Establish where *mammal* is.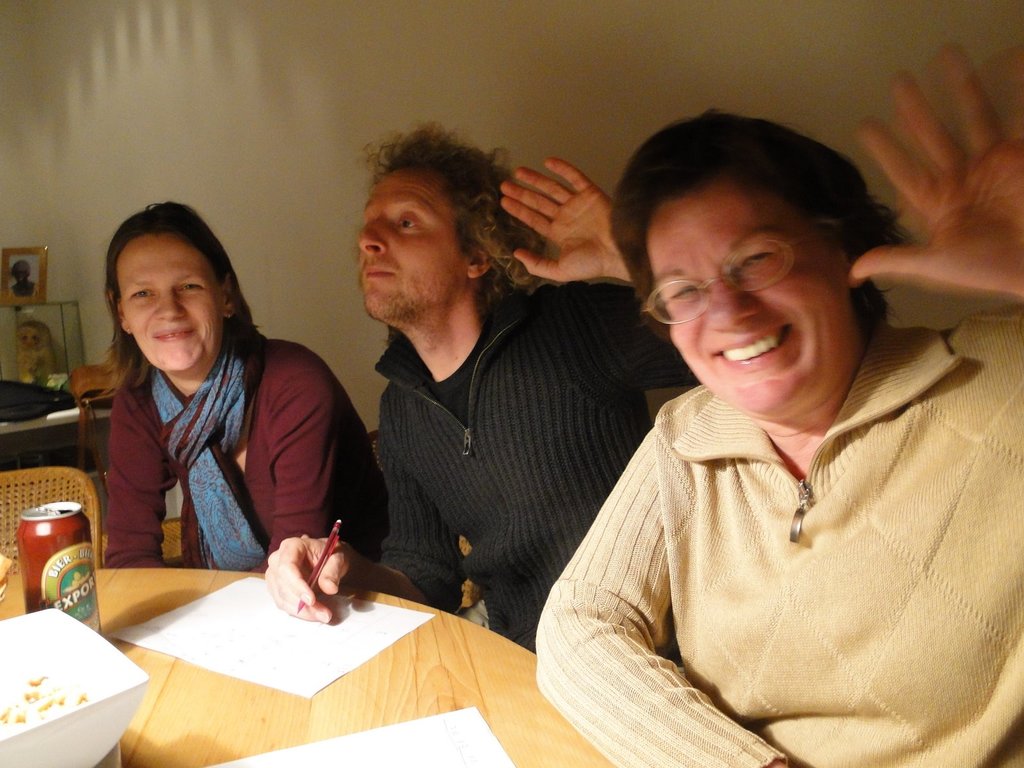
Established at bbox(263, 117, 694, 654).
